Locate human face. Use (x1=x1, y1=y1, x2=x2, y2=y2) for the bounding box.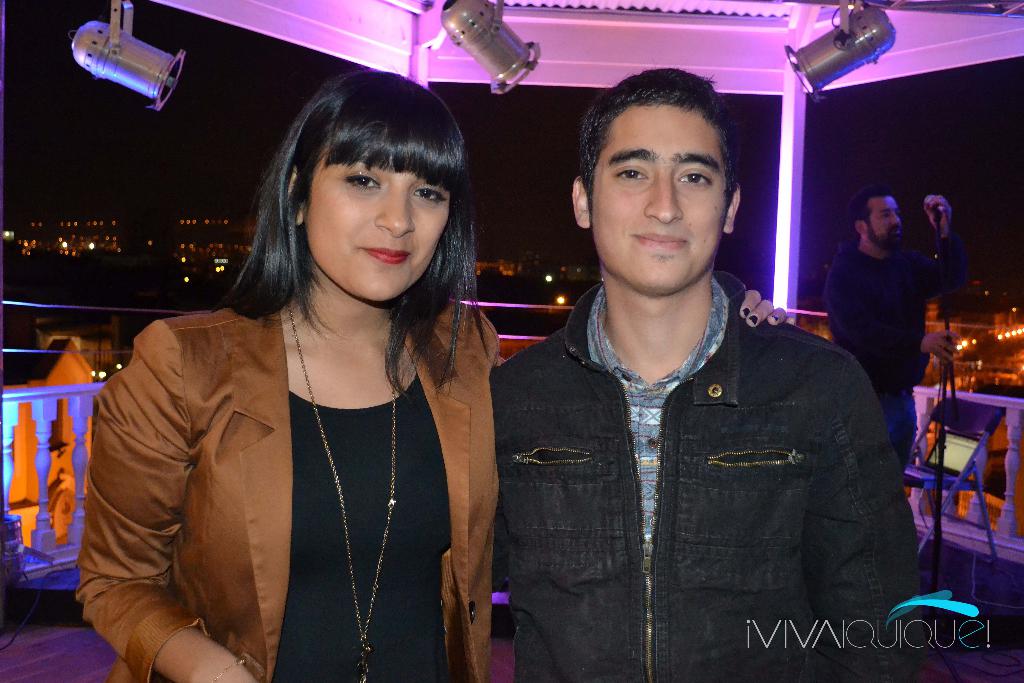
(x1=865, y1=197, x2=902, y2=244).
